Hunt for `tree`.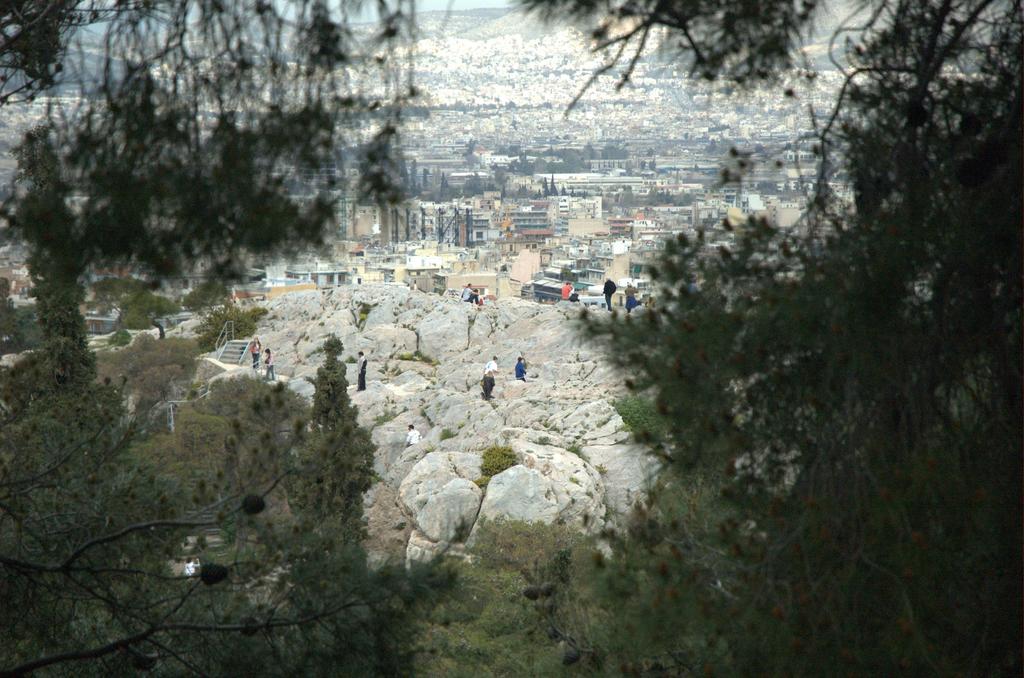
Hunted down at 753:143:765:154.
